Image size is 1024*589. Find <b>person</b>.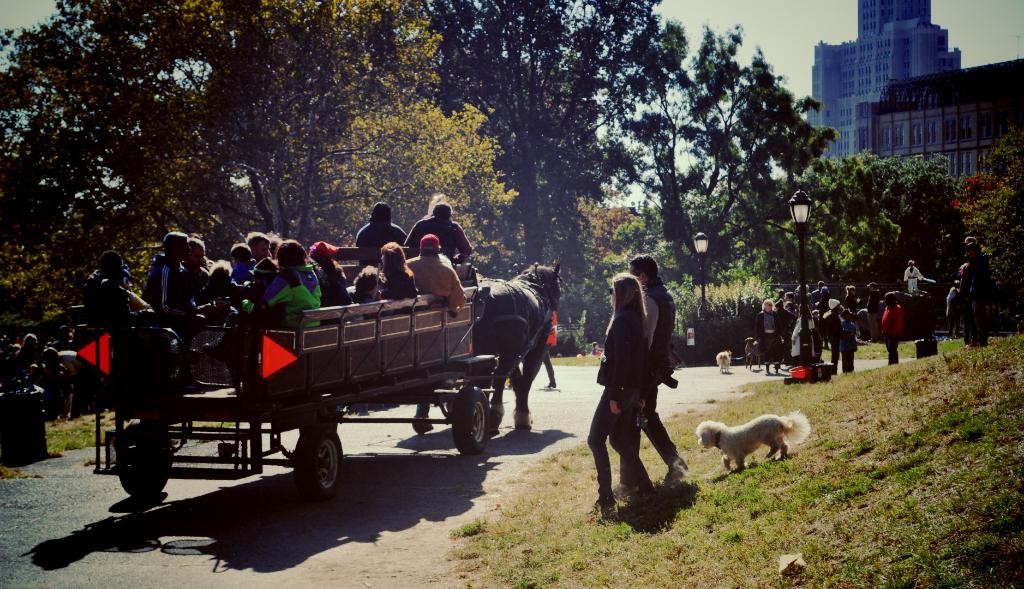
bbox=(134, 225, 195, 328).
